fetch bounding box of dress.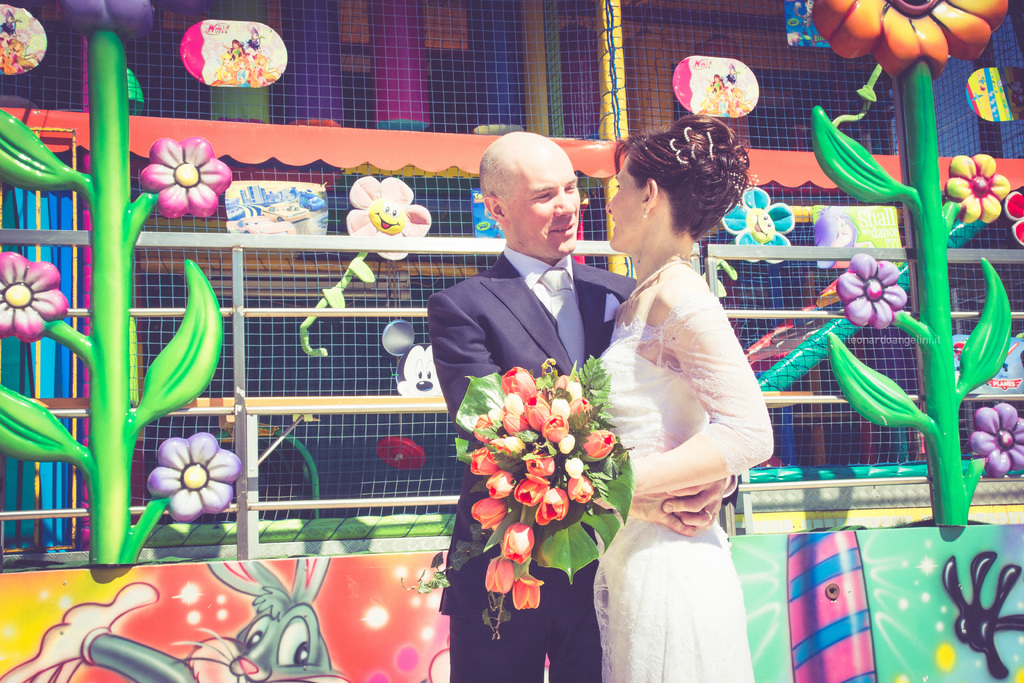
Bbox: left=585, top=206, right=781, bottom=655.
